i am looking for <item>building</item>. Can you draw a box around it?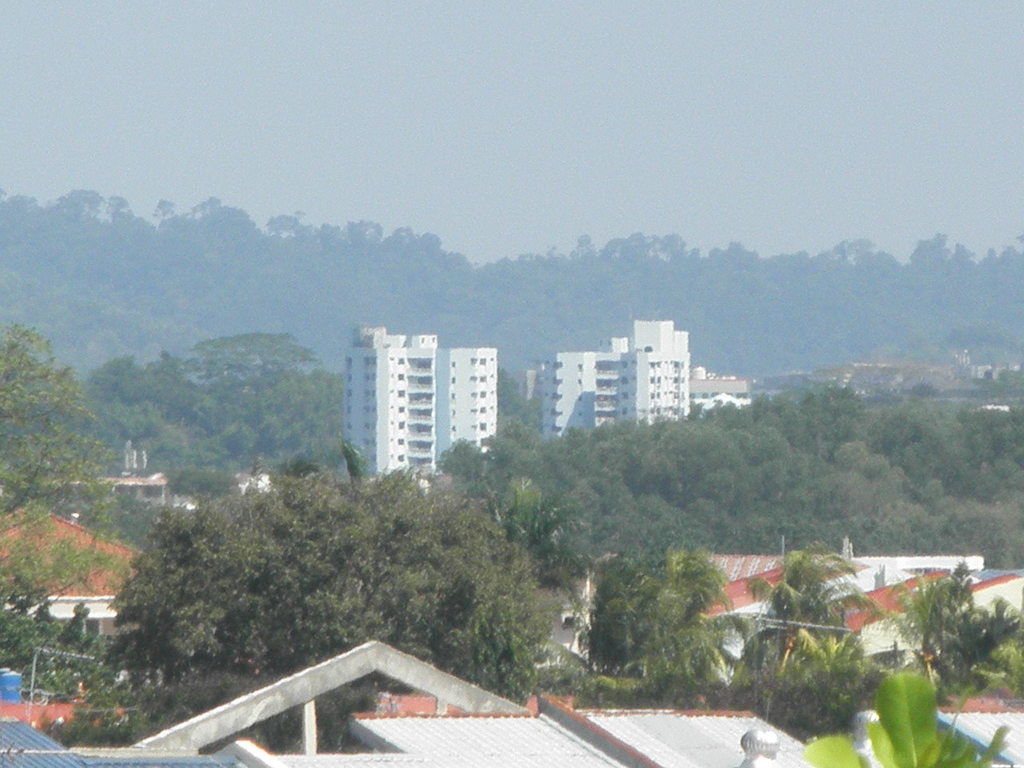
Sure, the bounding box is 518, 318, 753, 444.
